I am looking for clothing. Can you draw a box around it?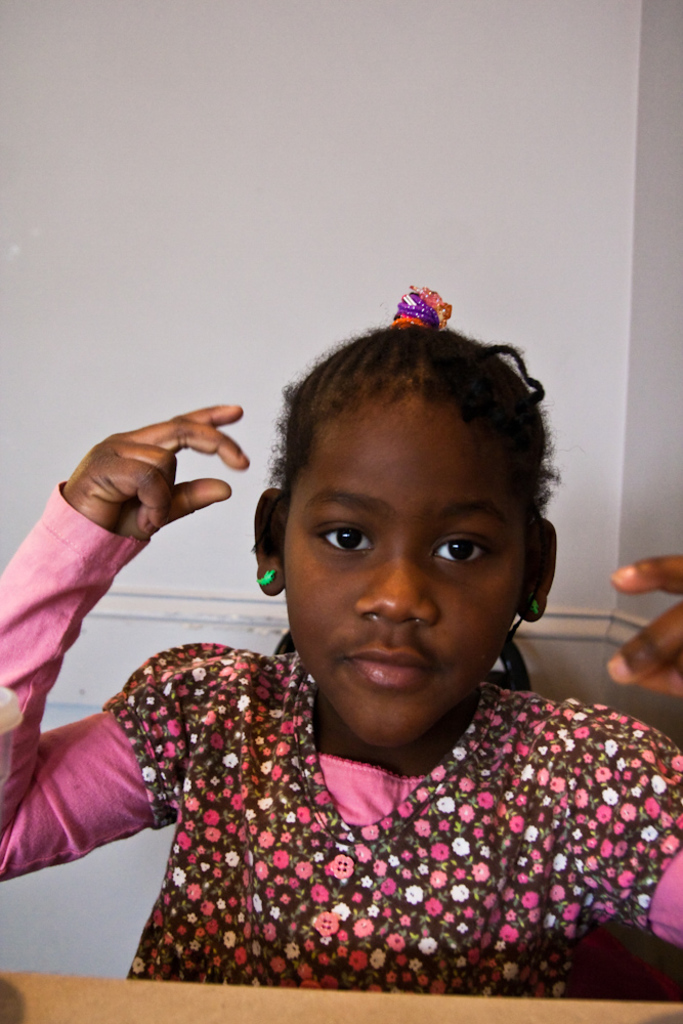
Sure, the bounding box is (left=0, top=480, right=682, bottom=997).
